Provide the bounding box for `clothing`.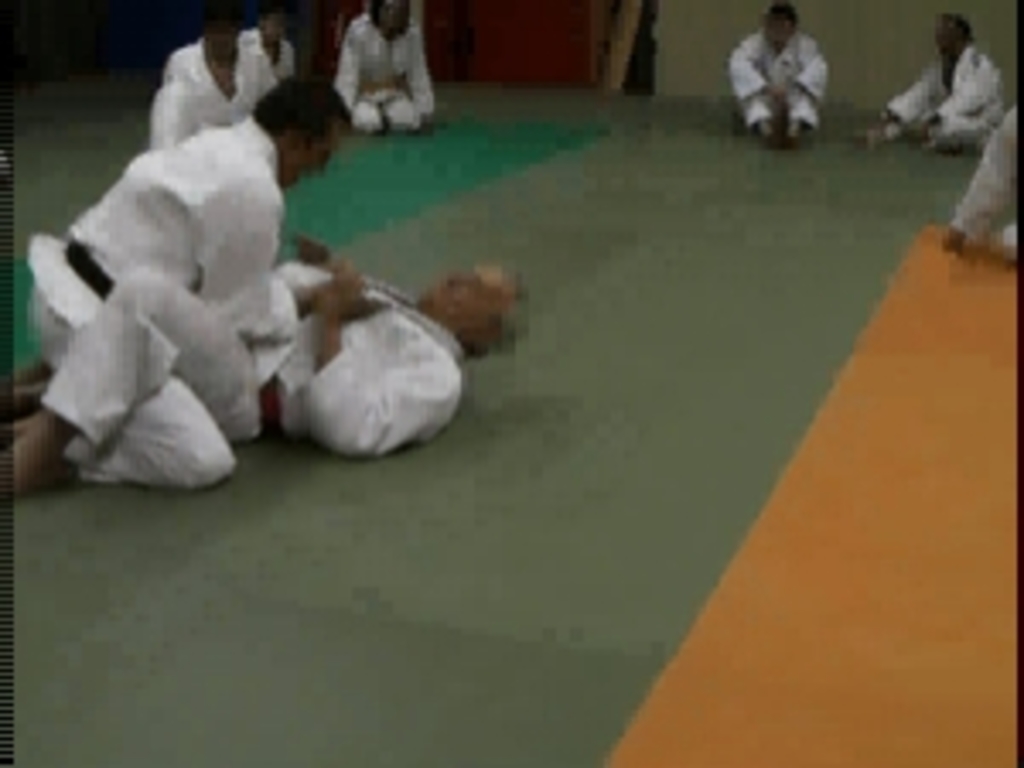
[236, 27, 283, 79].
